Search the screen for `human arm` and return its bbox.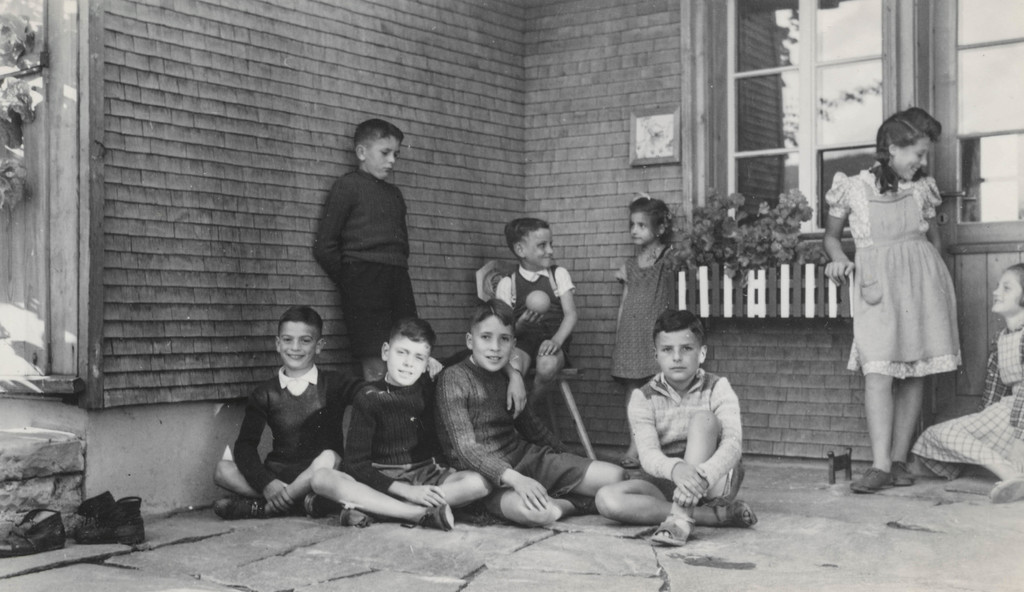
Found: <bbox>669, 246, 696, 282</bbox>.
